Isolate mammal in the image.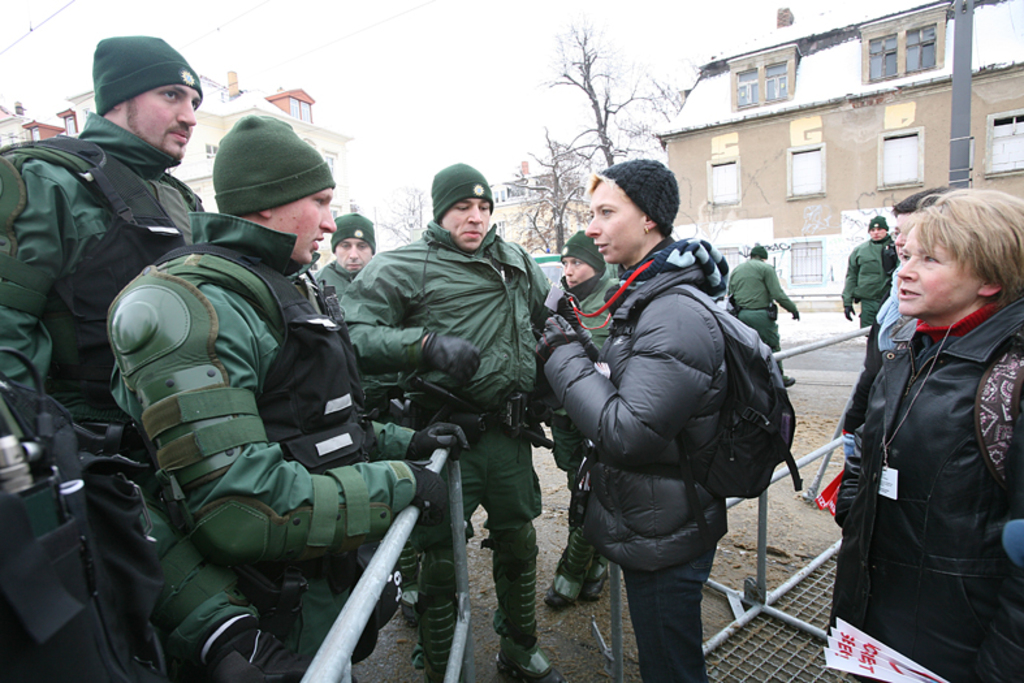
Isolated region: x1=310, y1=211, x2=410, y2=632.
